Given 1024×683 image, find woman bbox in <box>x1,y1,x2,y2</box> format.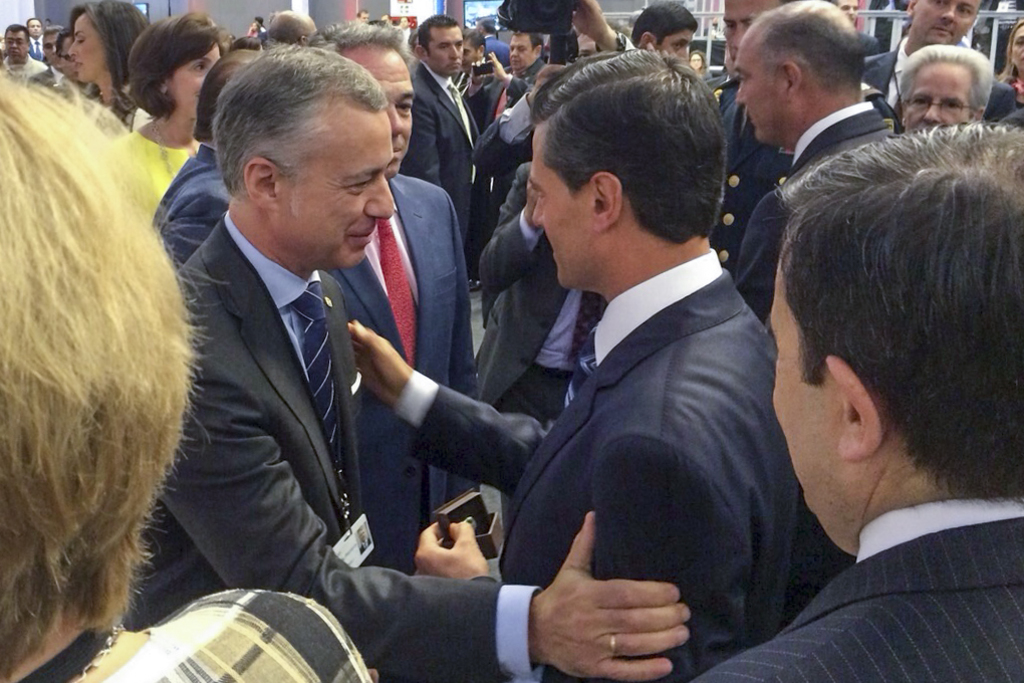
<box>984,14,1023,124</box>.
